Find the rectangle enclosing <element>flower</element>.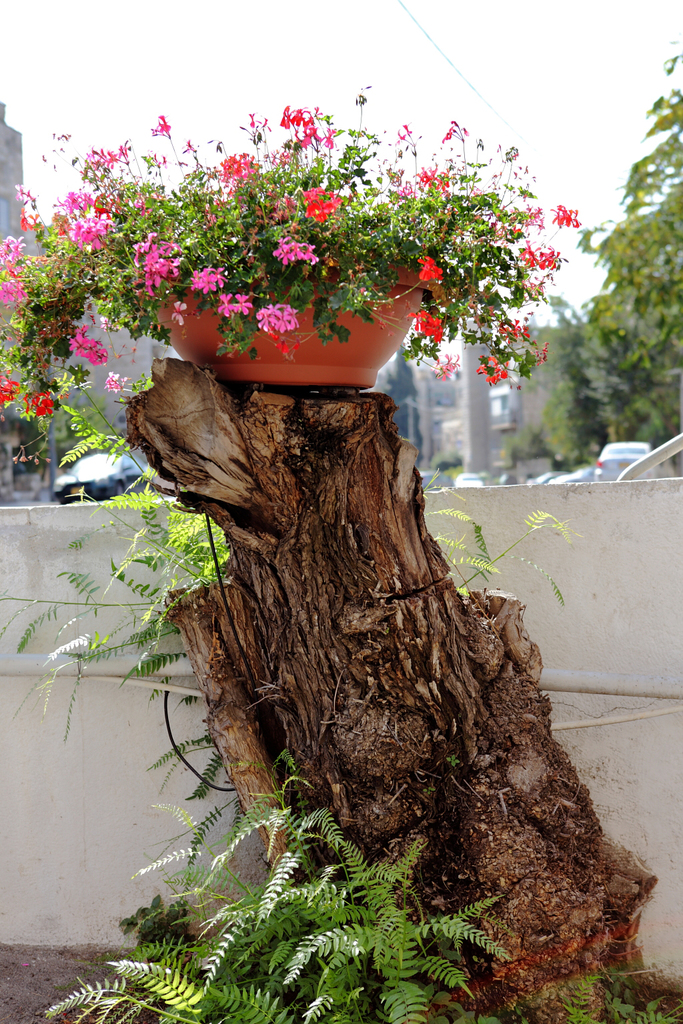
detection(133, 193, 151, 221).
